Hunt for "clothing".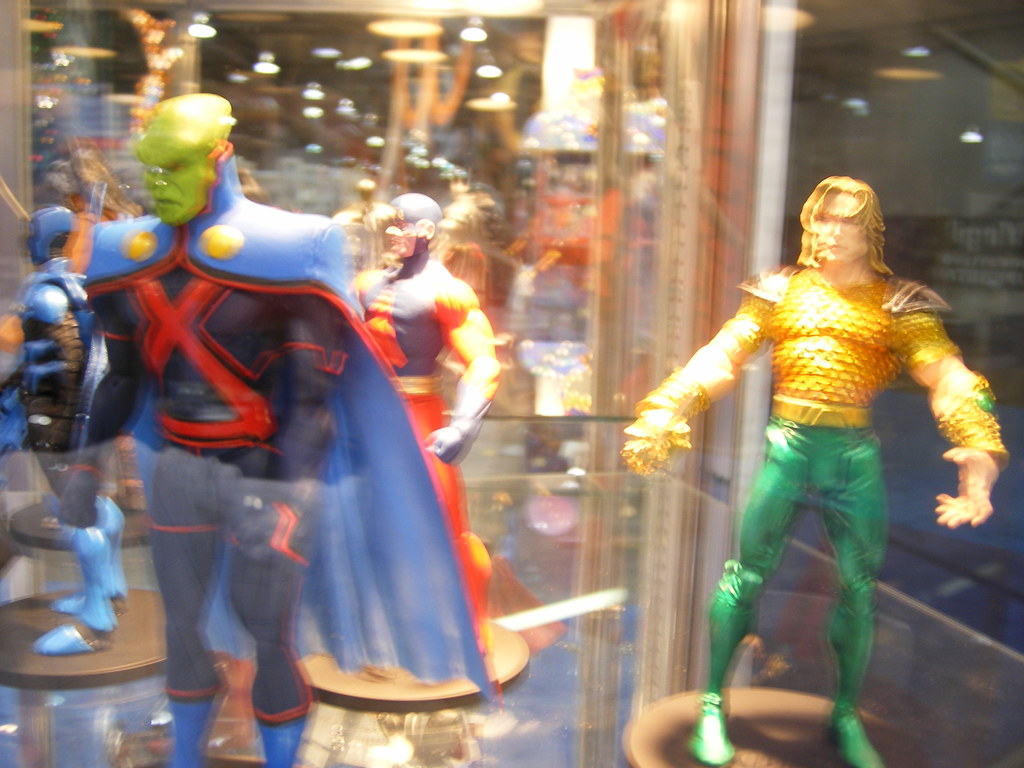
Hunted down at 653,194,972,672.
